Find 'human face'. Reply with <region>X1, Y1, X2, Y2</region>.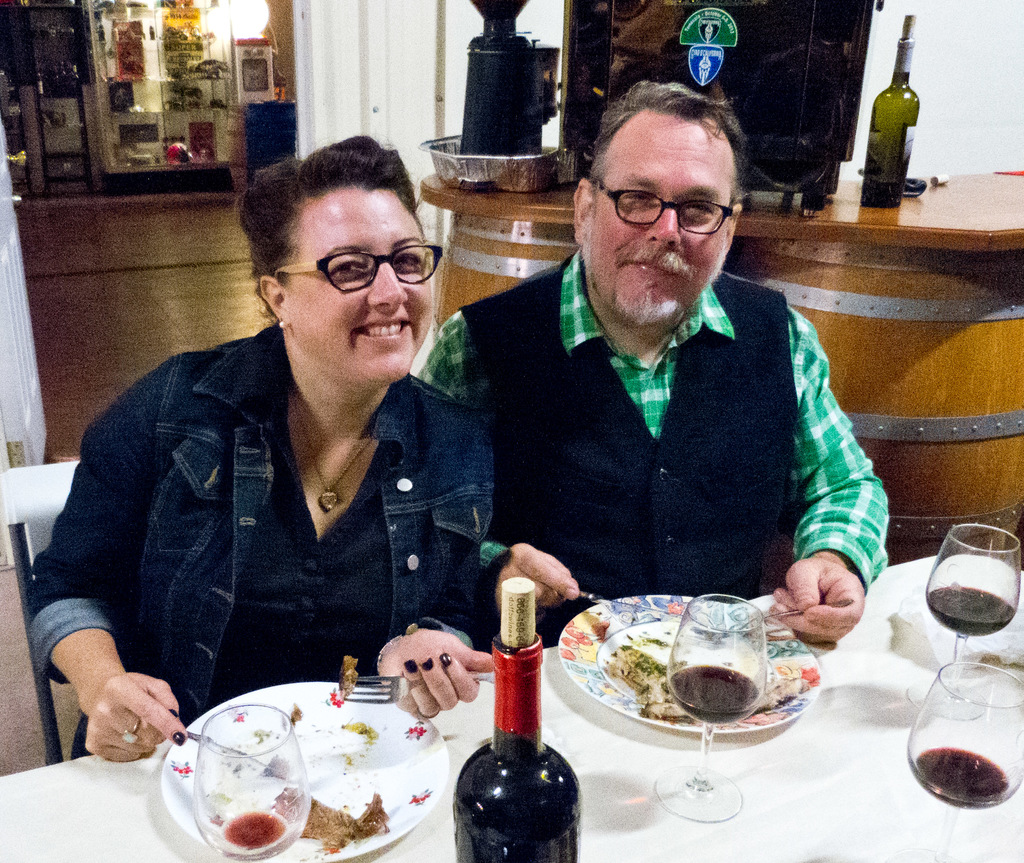
<region>591, 115, 739, 331</region>.
